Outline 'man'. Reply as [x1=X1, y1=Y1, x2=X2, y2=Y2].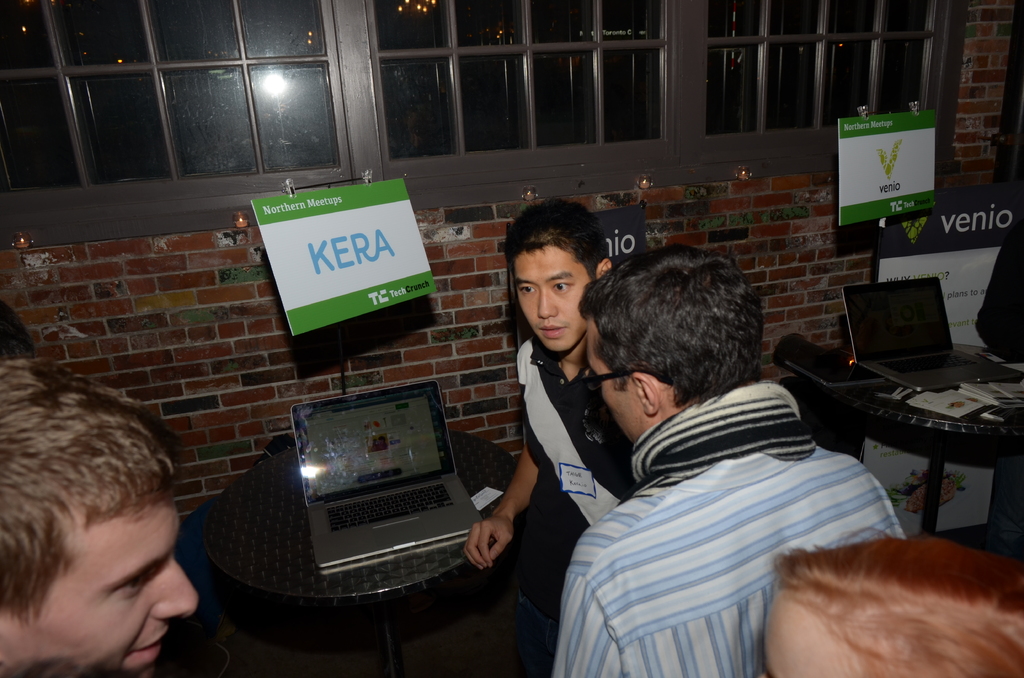
[x1=510, y1=234, x2=916, y2=666].
